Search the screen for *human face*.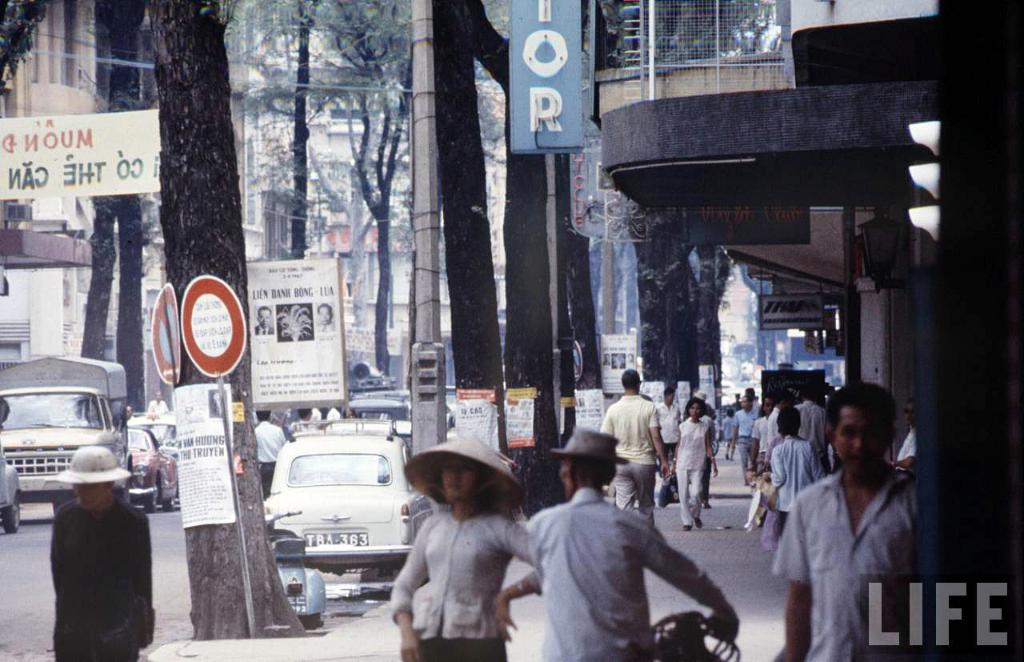
Found at [left=254, top=300, right=274, bottom=331].
